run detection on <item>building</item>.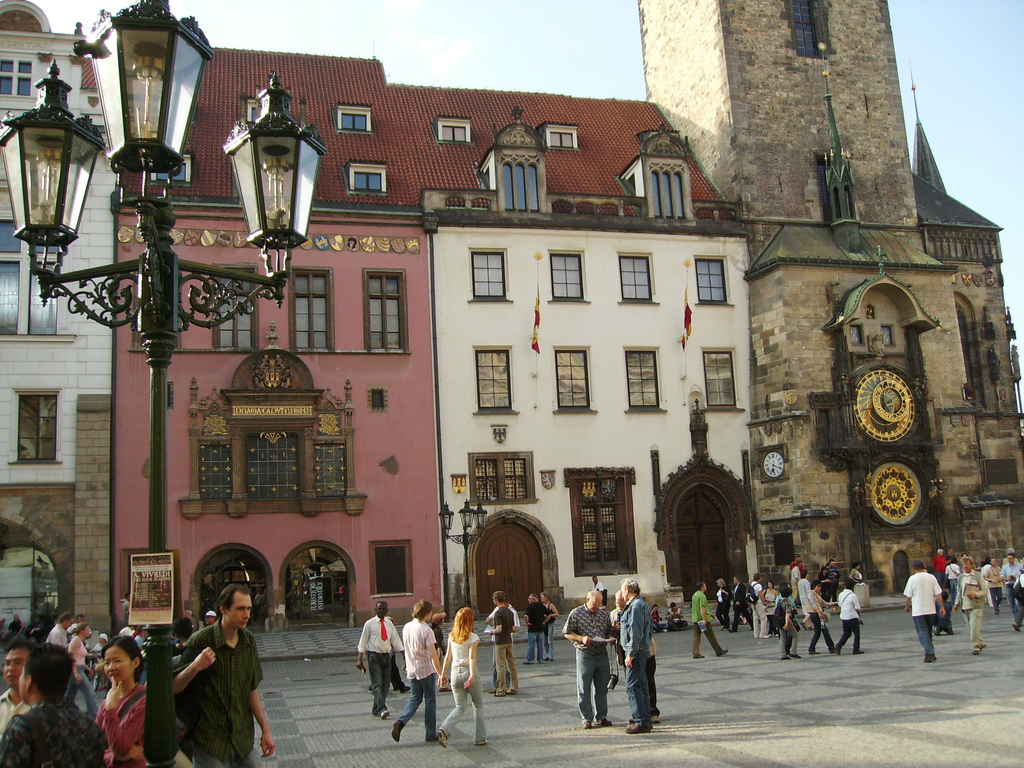
Result: 643,2,1023,597.
